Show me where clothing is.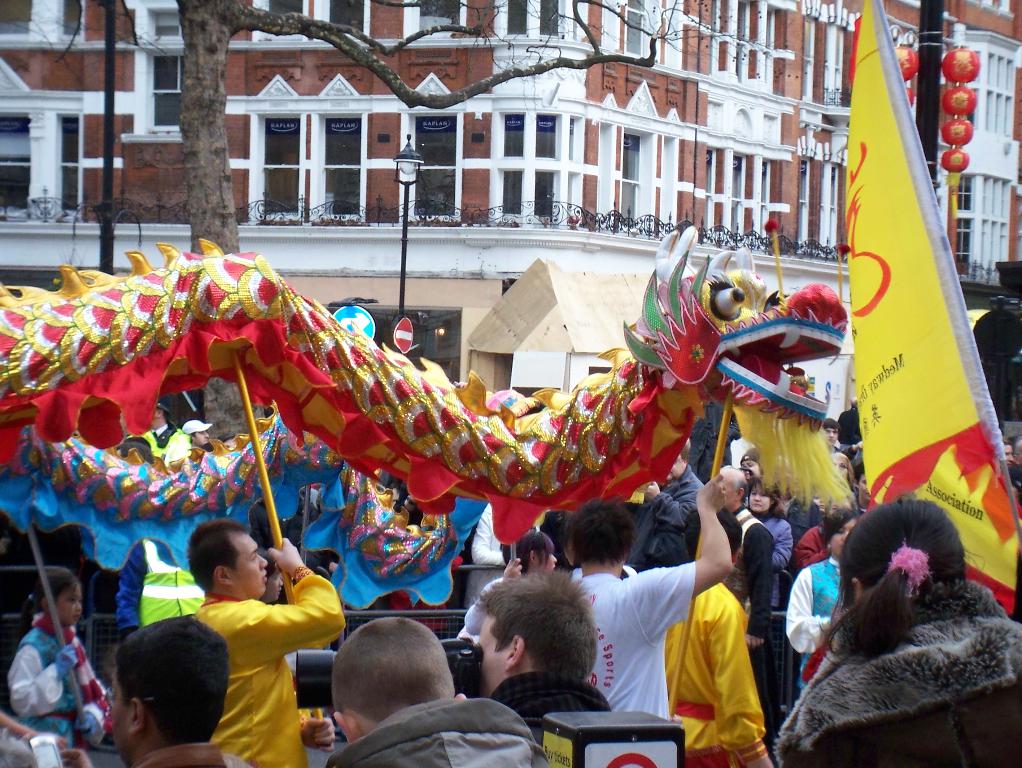
clothing is at BBox(566, 558, 697, 732).
